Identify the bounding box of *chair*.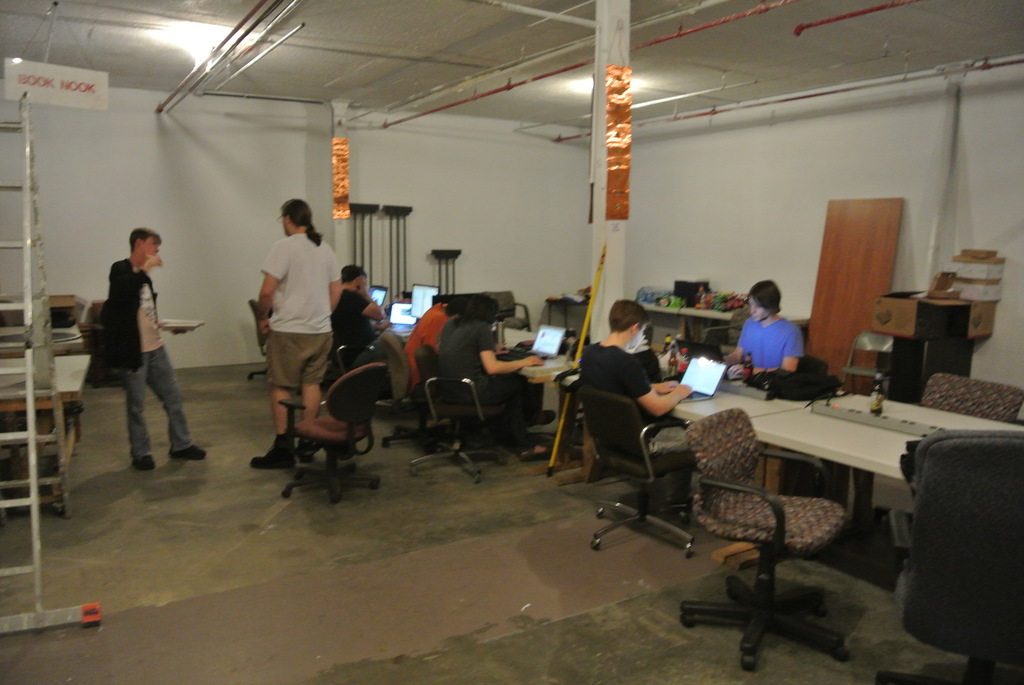
bbox(879, 436, 1022, 677).
